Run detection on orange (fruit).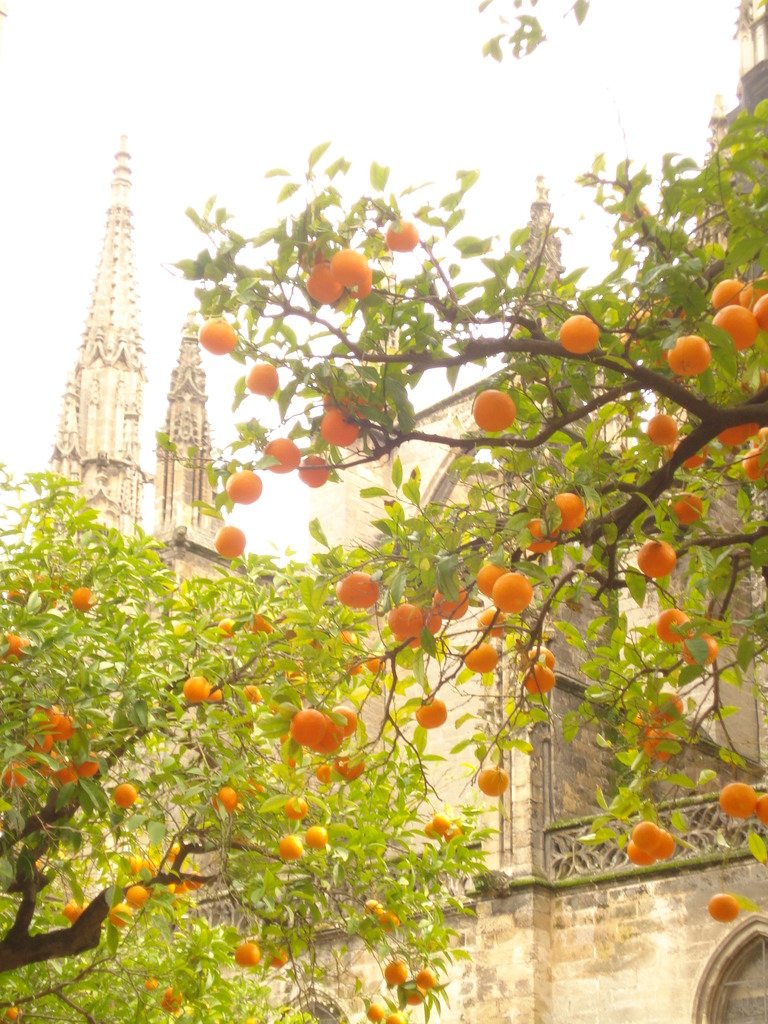
Result: crop(746, 288, 767, 337).
